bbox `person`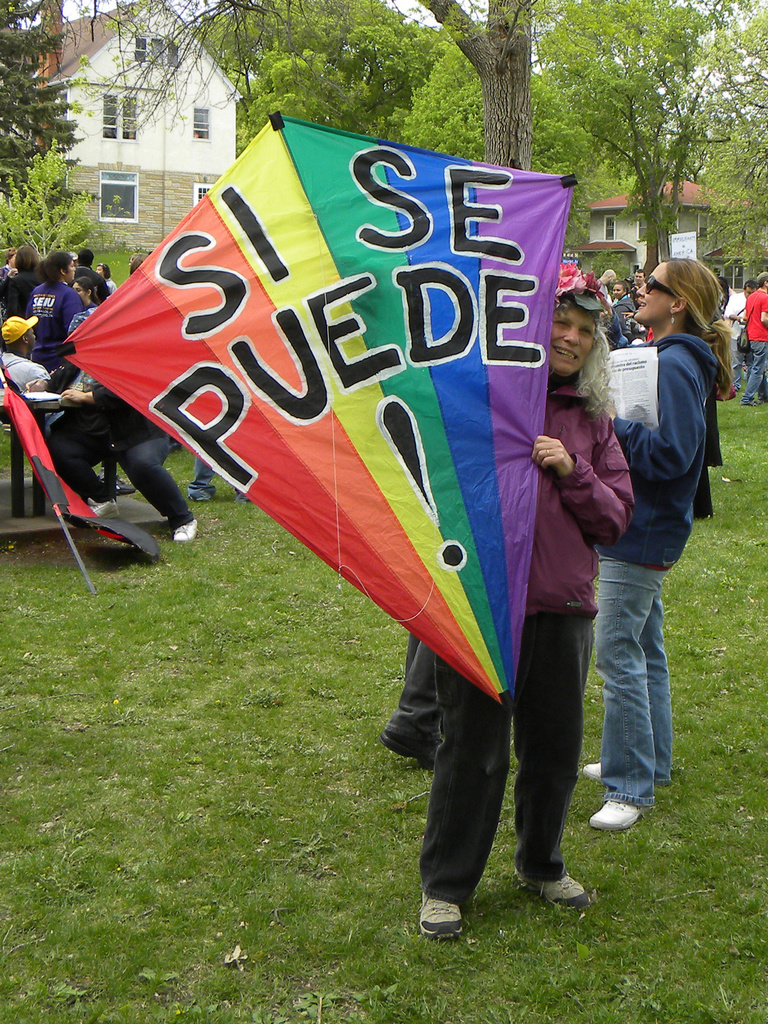
BBox(740, 273, 767, 416)
